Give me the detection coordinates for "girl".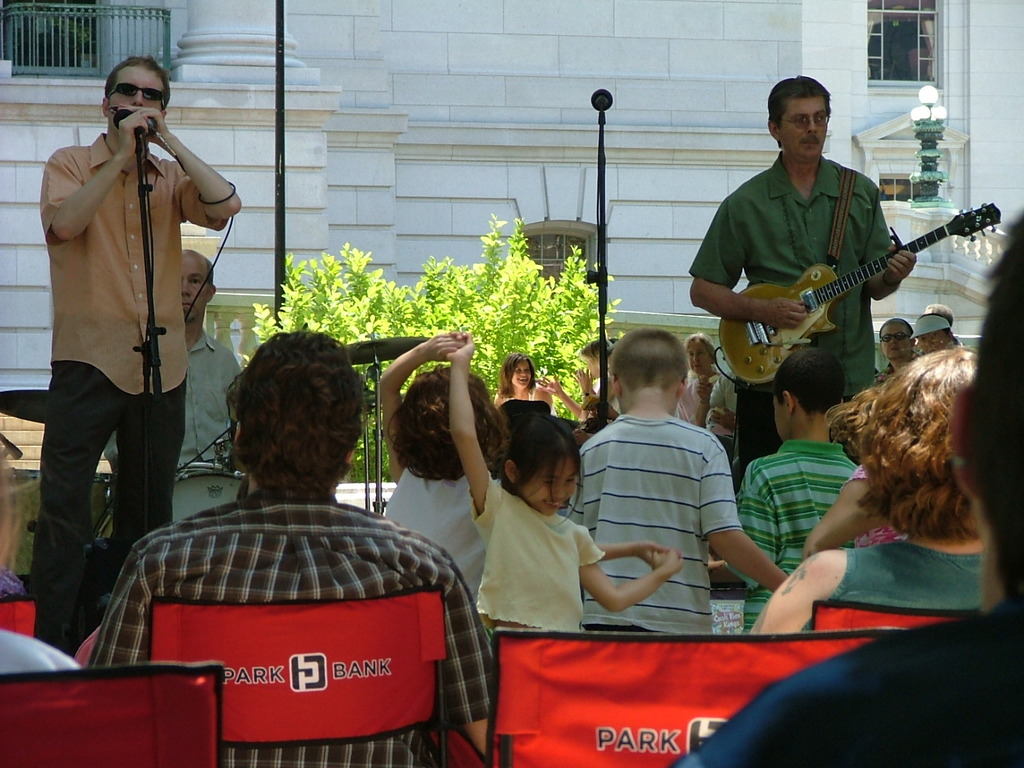
region(448, 330, 687, 635).
